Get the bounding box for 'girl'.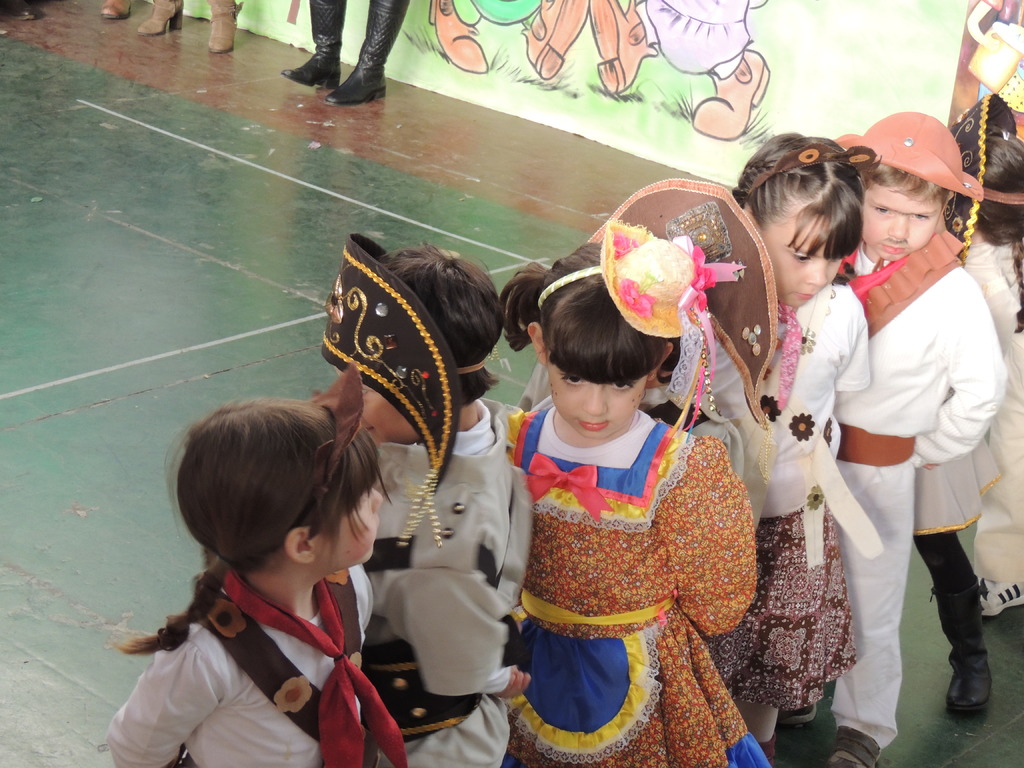
{"x1": 500, "y1": 222, "x2": 772, "y2": 767}.
